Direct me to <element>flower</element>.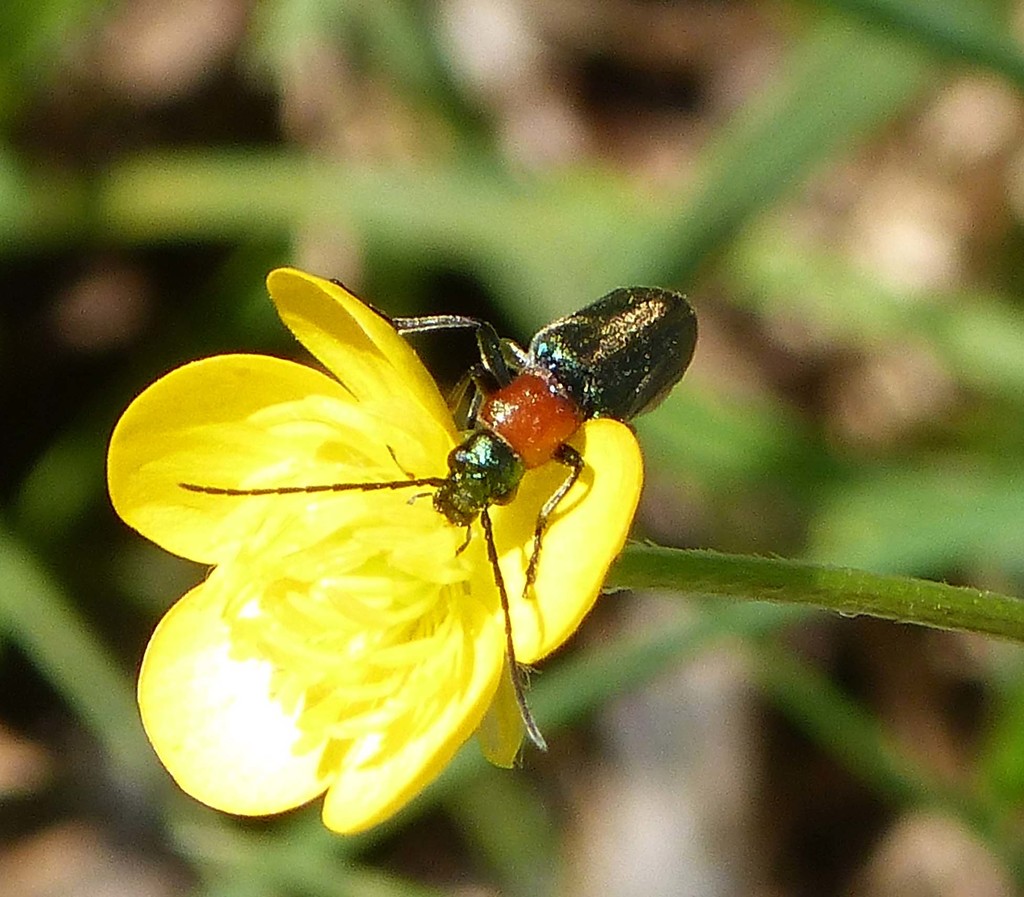
Direction: bbox=[103, 241, 699, 814].
